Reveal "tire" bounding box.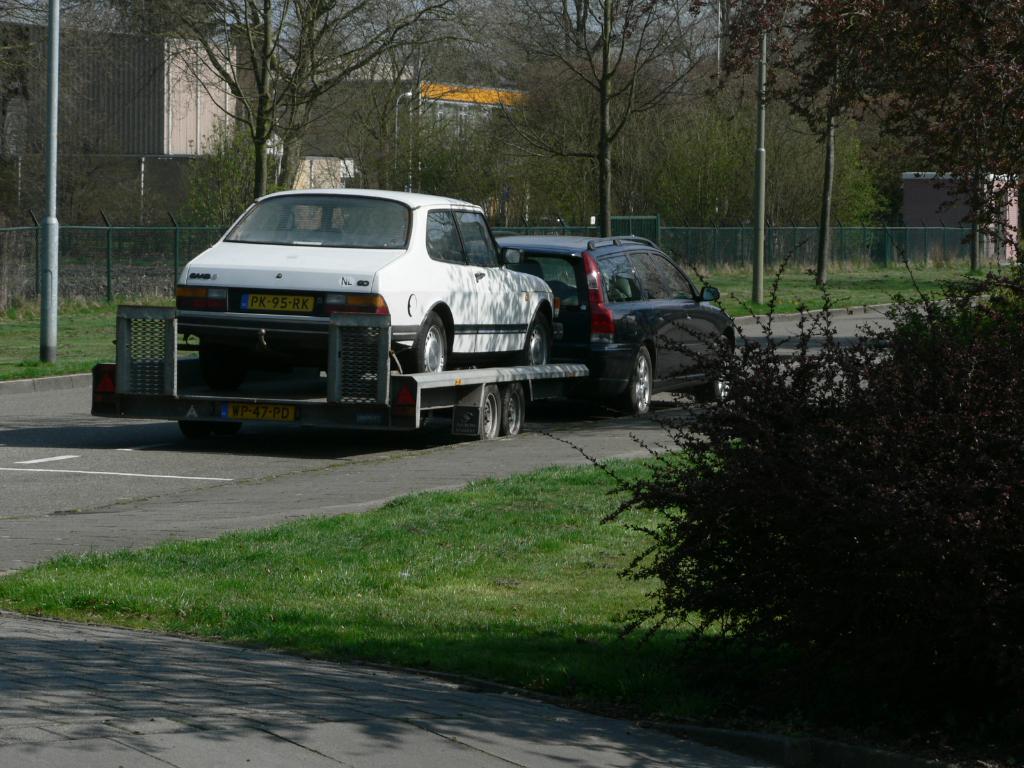
Revealed: 481 386 500 443.
